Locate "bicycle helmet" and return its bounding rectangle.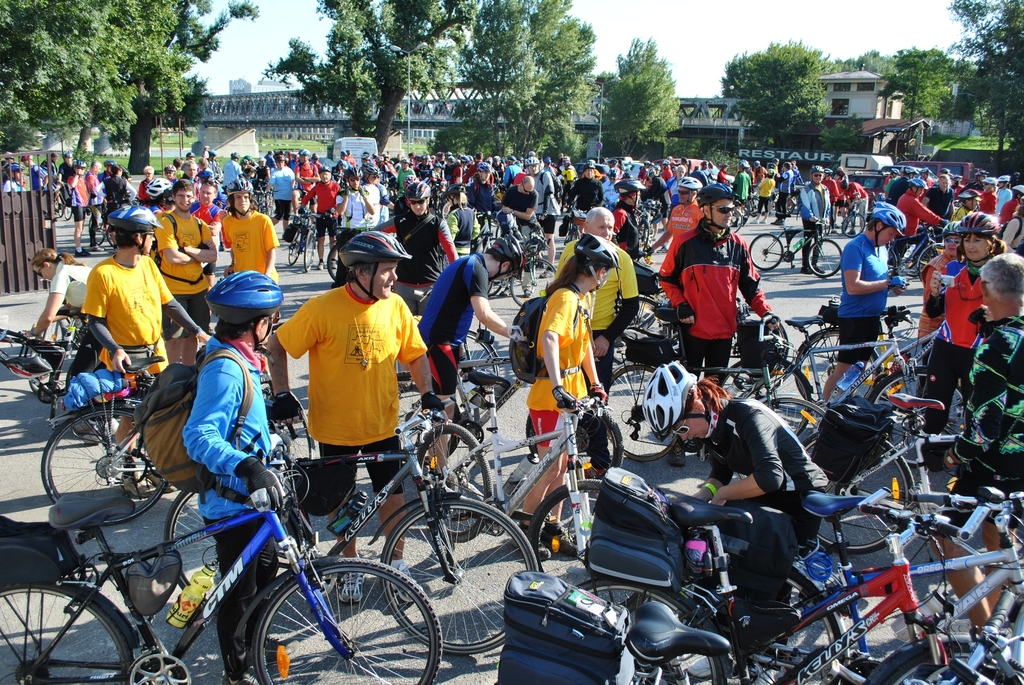
region(333, 232, 413, 301).
